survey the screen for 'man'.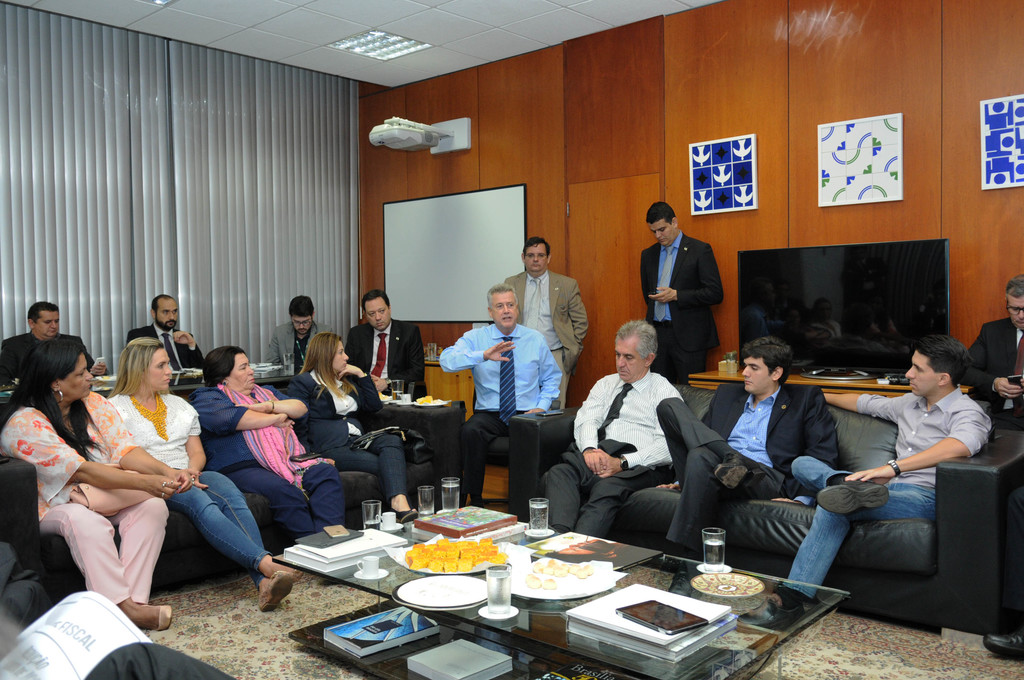
Survey found: bbox=(538, 319, 688, 540).
